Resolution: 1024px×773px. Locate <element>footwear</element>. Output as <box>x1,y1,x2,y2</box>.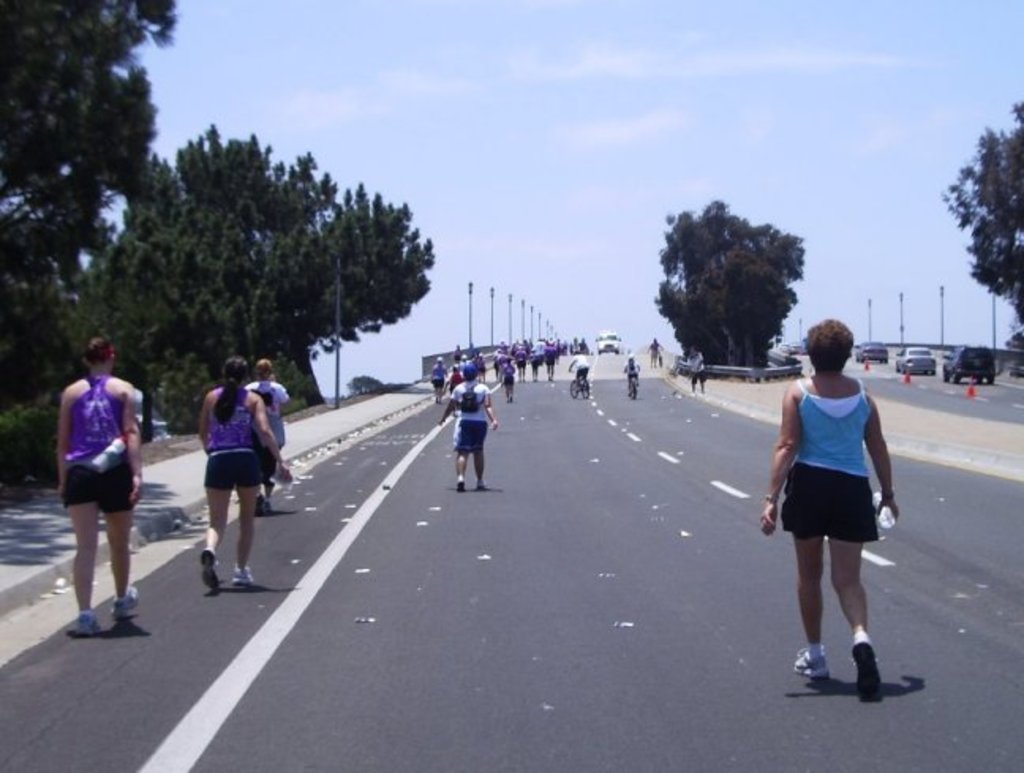
<box>782,653,831,678</box>.
